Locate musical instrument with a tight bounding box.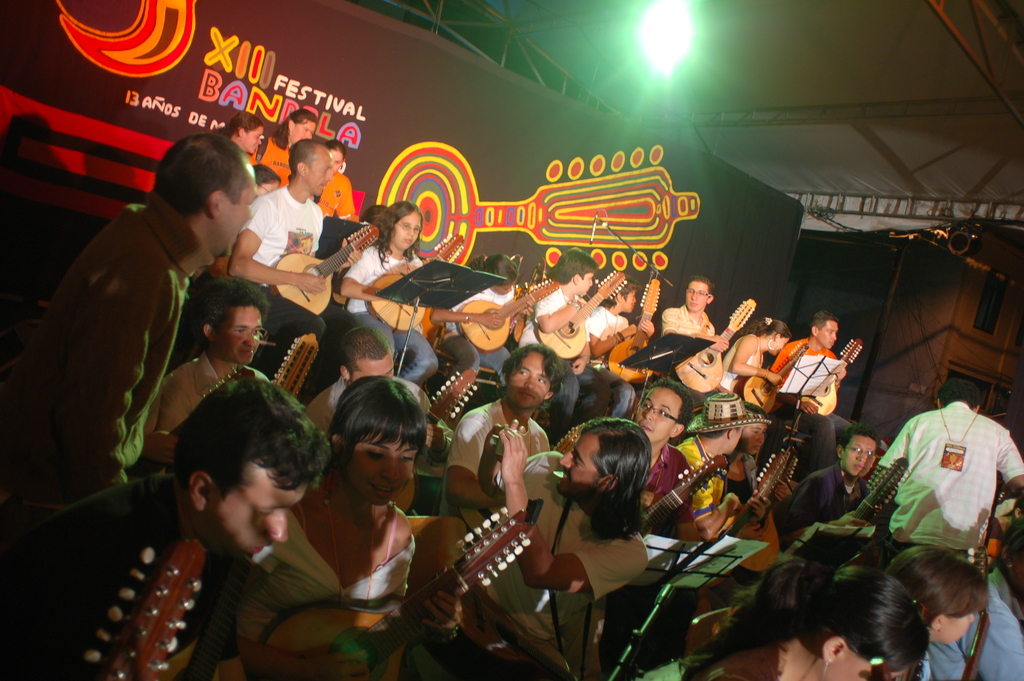
(x1=774, y1=443, x2=801, y2=505).
